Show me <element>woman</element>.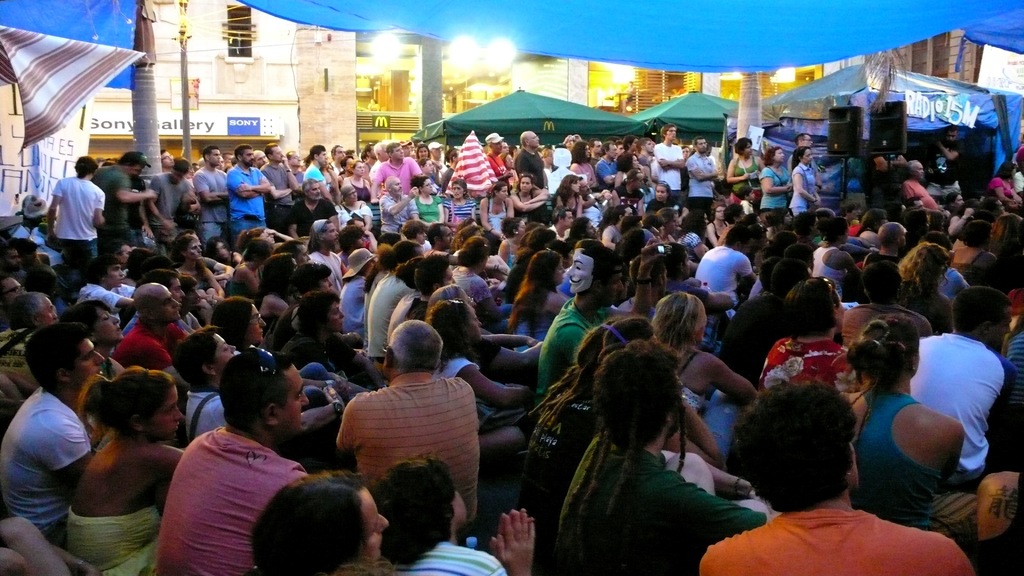
<element>woman</element> is here: 653/291/763/472.
